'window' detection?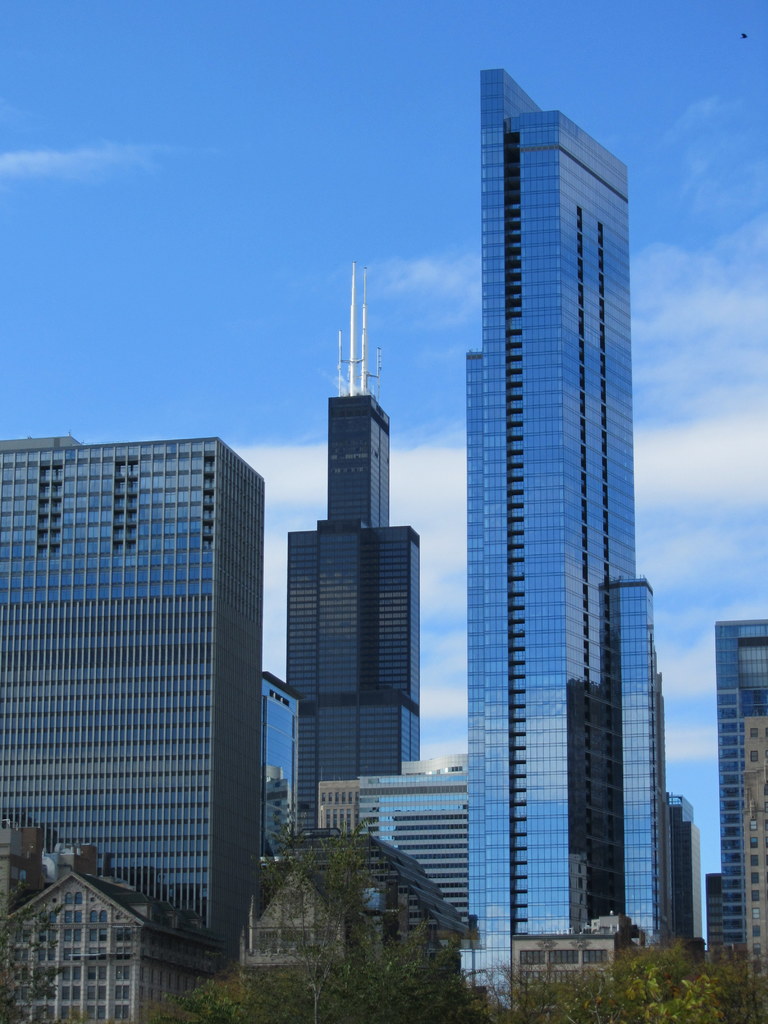
3, 929, 34, 949
